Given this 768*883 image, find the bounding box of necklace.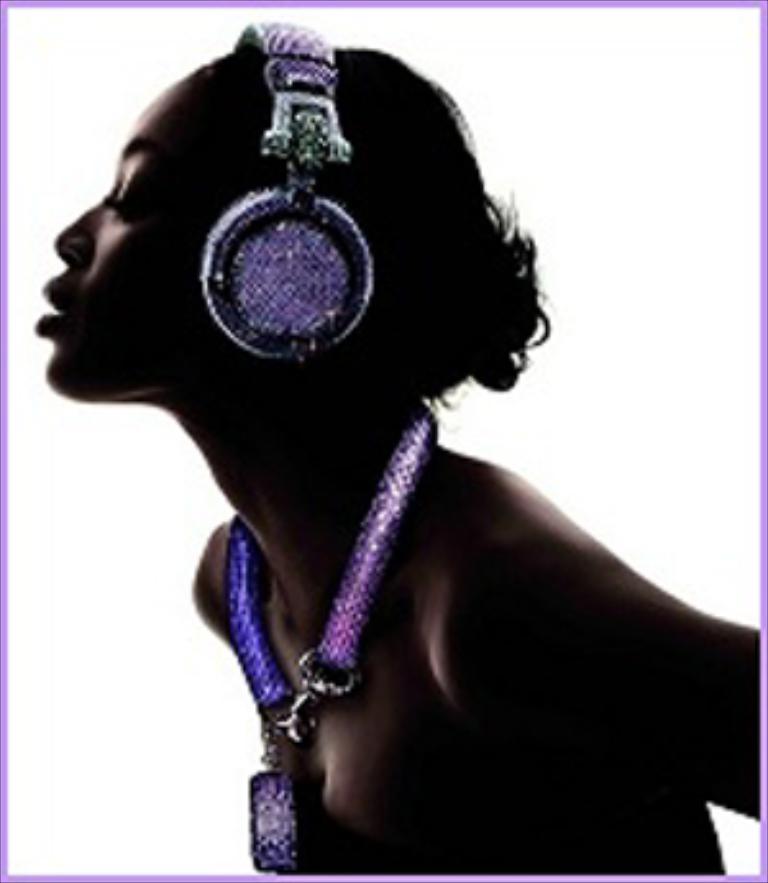
{"left": 189, "top": 417, "right": 468, "bottom": 811}.
